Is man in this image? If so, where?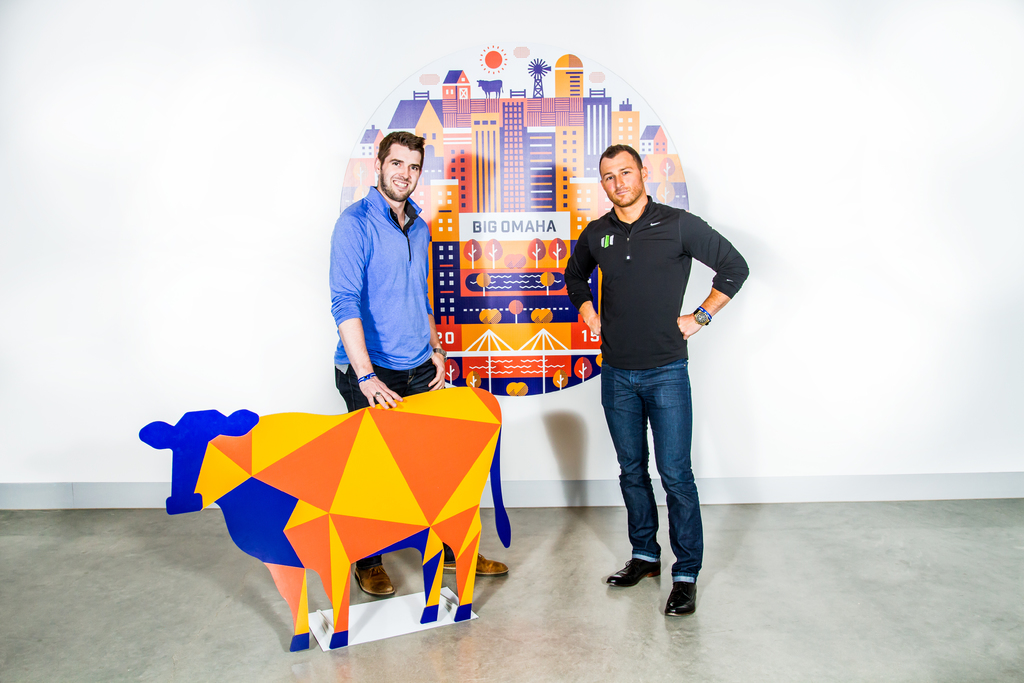
Yes, at {"x1": 326, "y1": 124, "x2": 514, "y2": 593}.
